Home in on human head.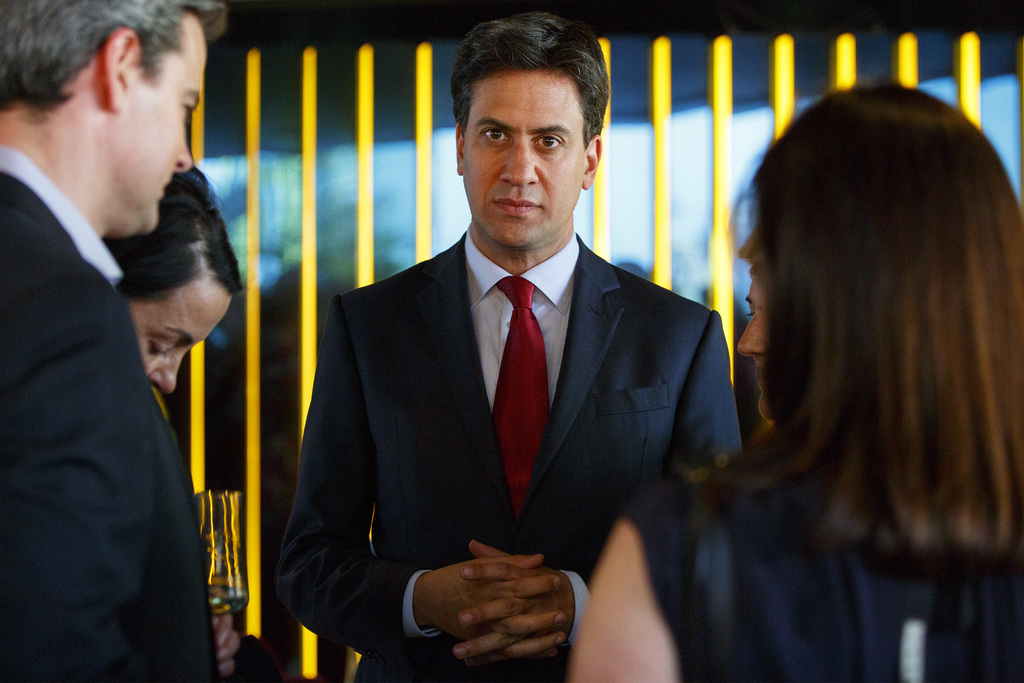
Homed in at l=104, t=167, r=241, b=391.
